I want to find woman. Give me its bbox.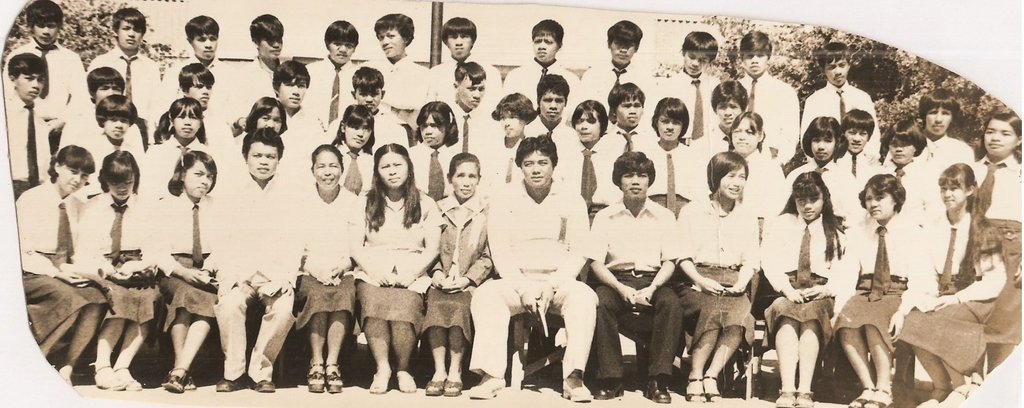
BBox(342, 133, 428, 390).
